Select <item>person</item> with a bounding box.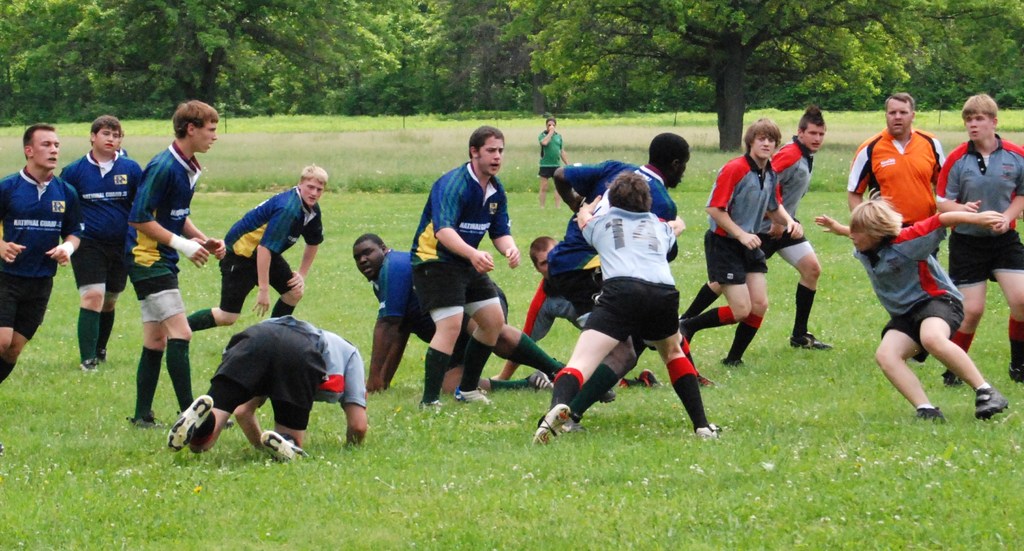
{"x1": 812, "y1": 190, "x2": 1016, "y2": 427}.
